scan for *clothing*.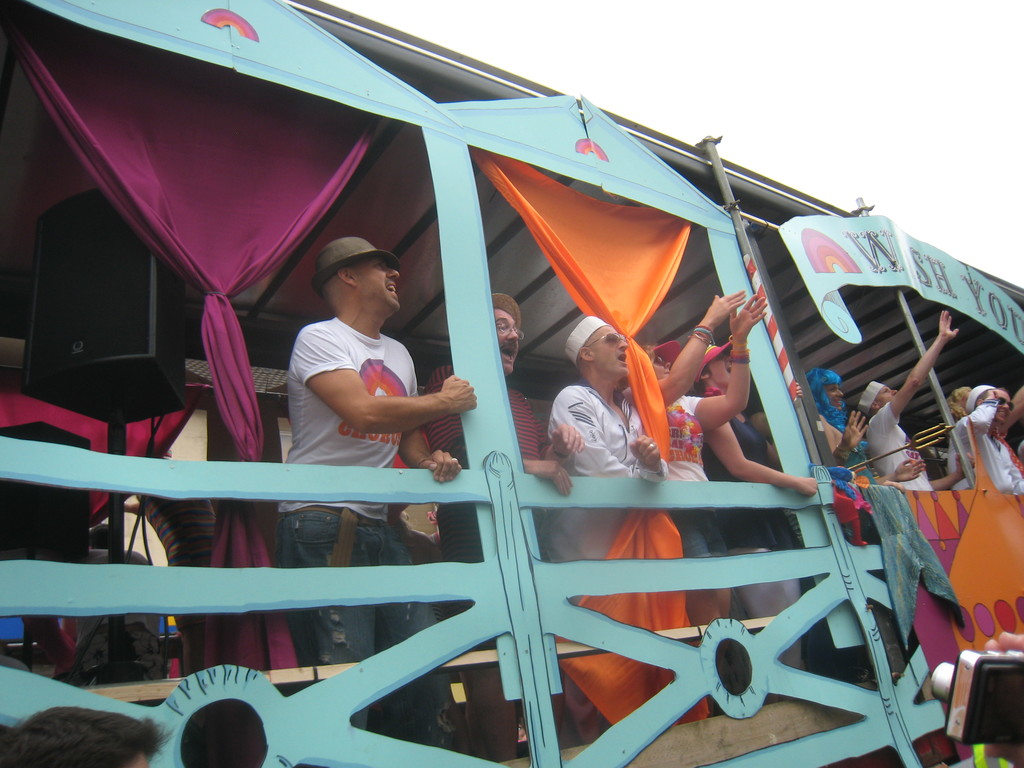
Scan result: detection(815, 405, 882, 486).
